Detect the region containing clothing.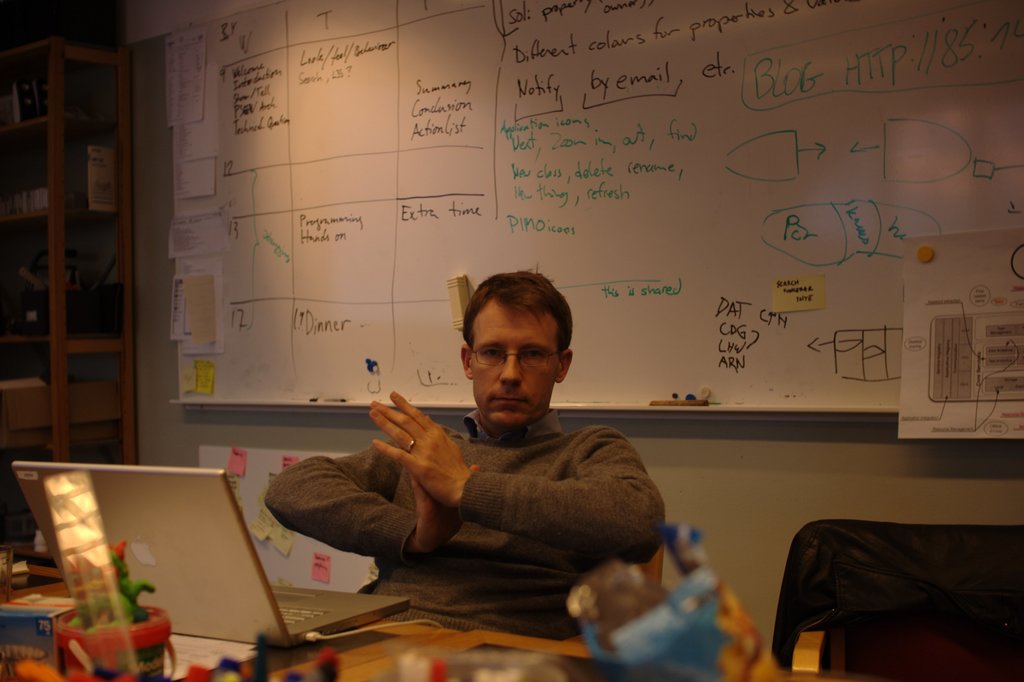
<region>298, 354, 685, 620</region>.
